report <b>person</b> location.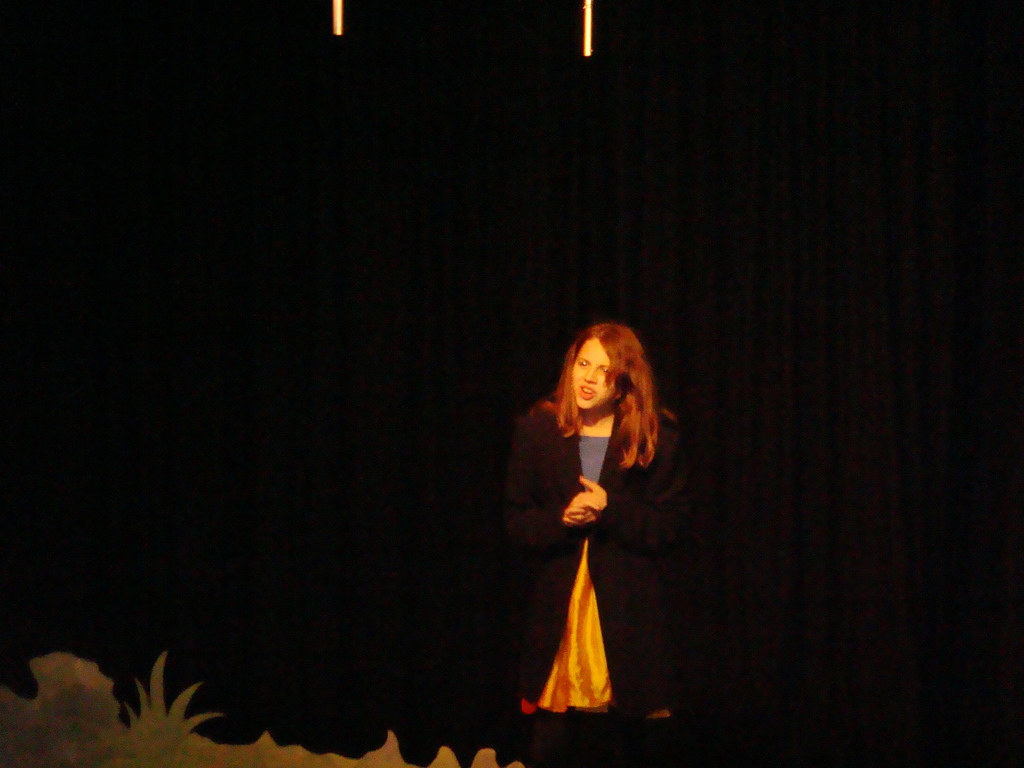
Report: bbox=(502, 291, 689, 765).
